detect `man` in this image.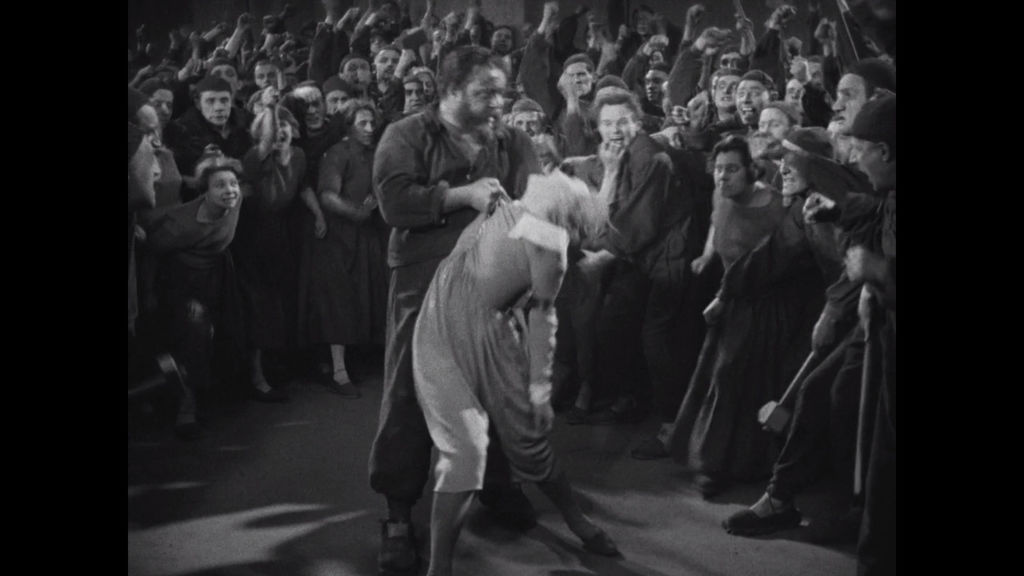
Detection: BBox(642, 62, 675, 116).
